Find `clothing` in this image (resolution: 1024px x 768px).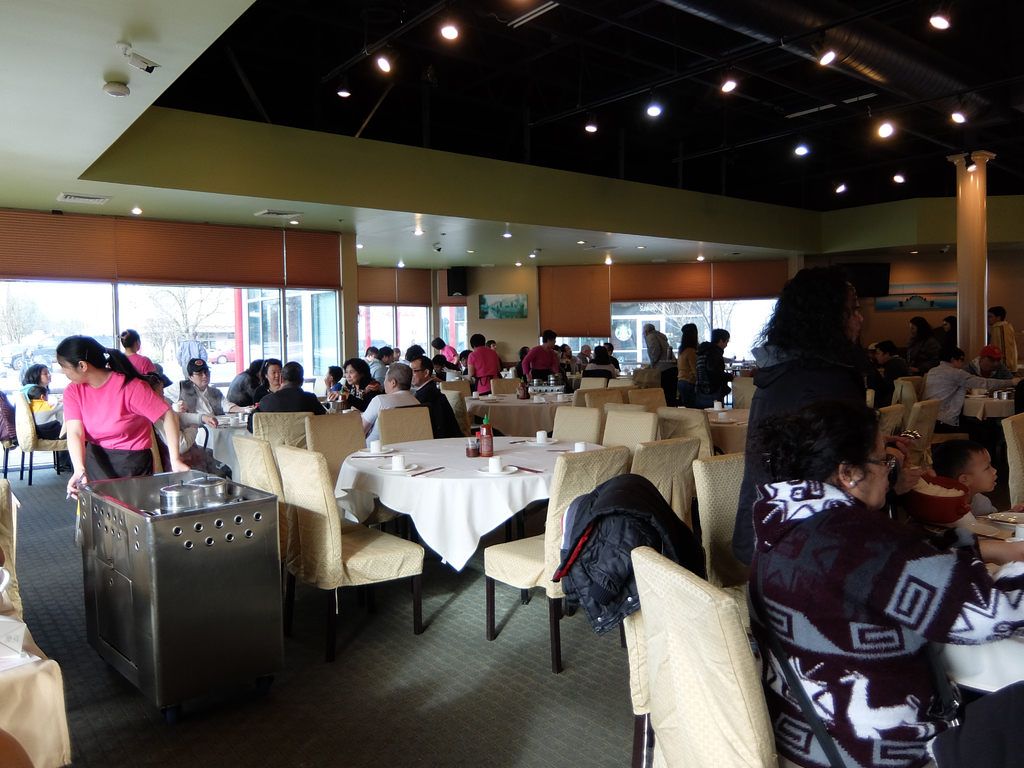
<box>52,356,159,491</box>.
